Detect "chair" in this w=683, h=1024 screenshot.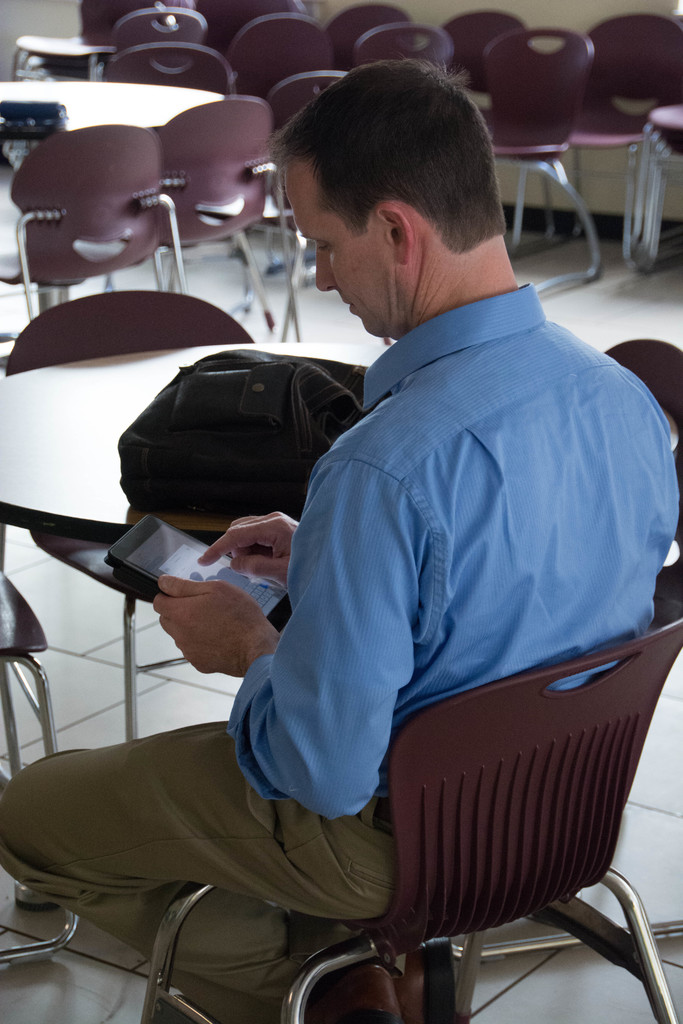
Detection: BBox(0, 294, 253, 755).
